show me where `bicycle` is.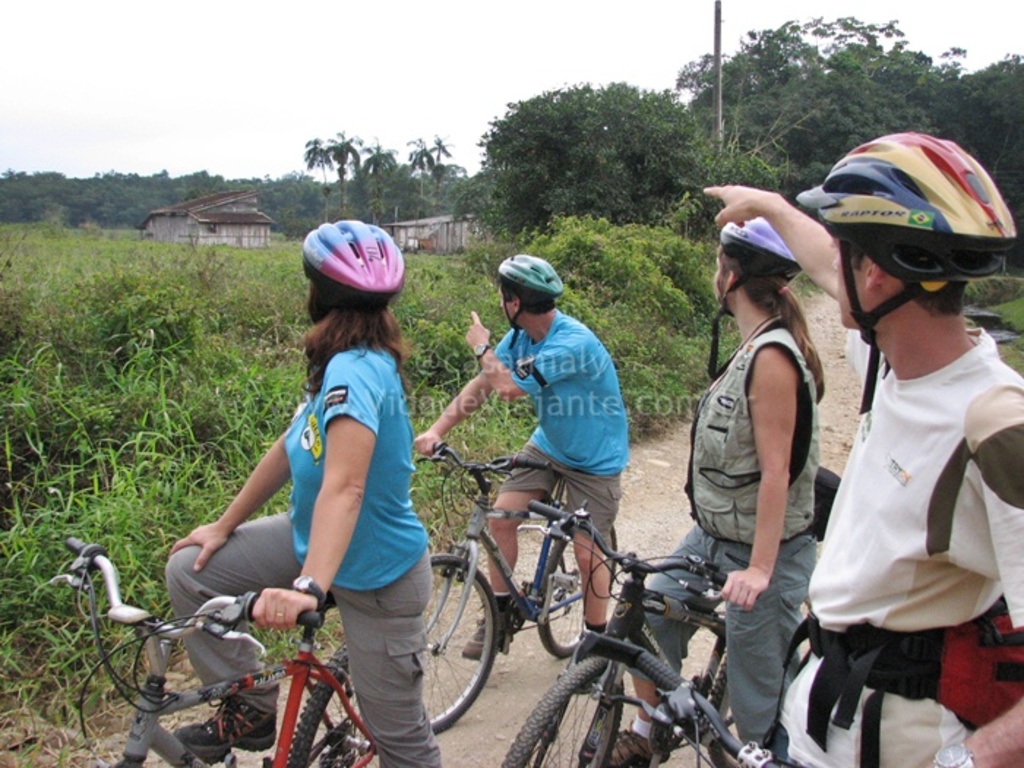
`bicycle` is at <bbox>492, 509, 746, 767</bbox>.
